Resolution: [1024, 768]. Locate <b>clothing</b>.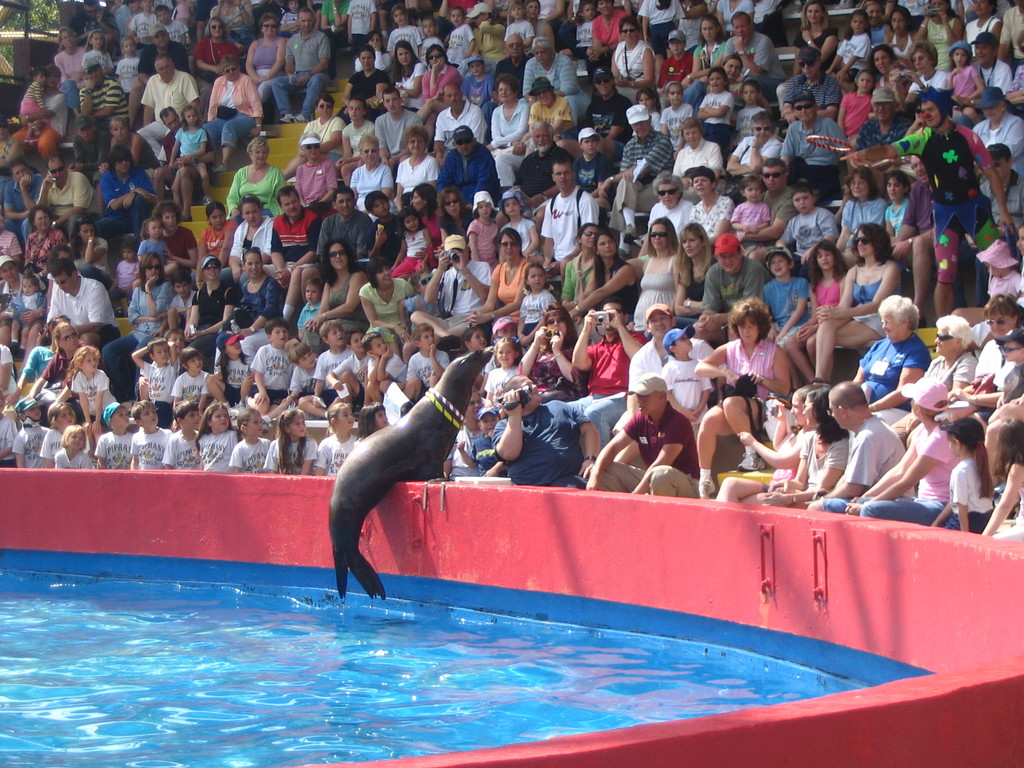
bbox(1, 170, 39, 246).
